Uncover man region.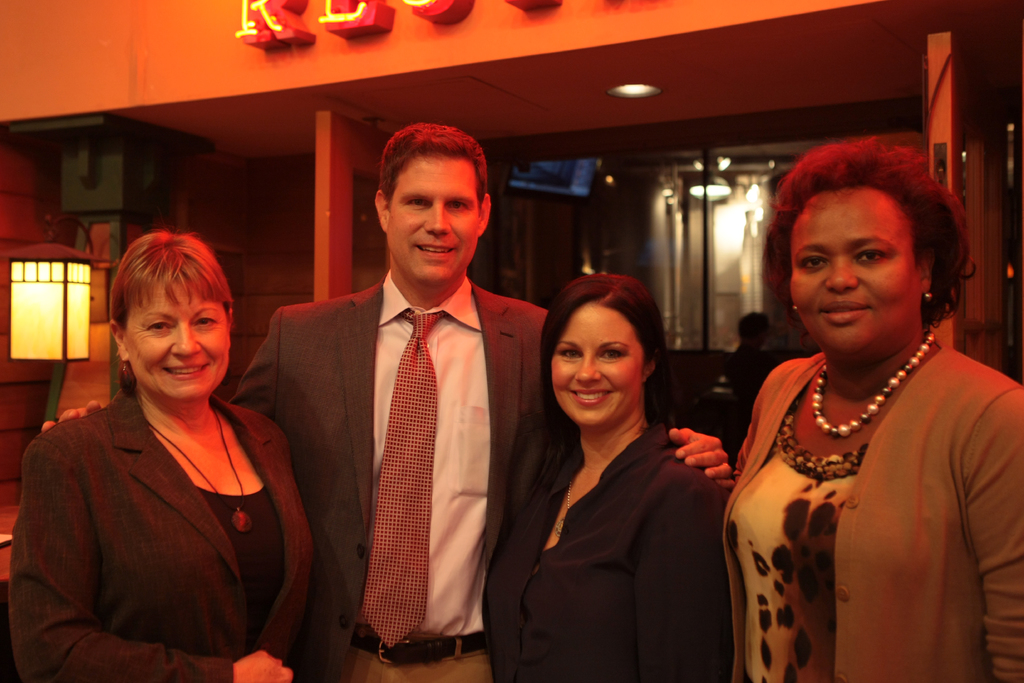
Uncovered: (x1=35, y1=120, x2=732, y2=682).
